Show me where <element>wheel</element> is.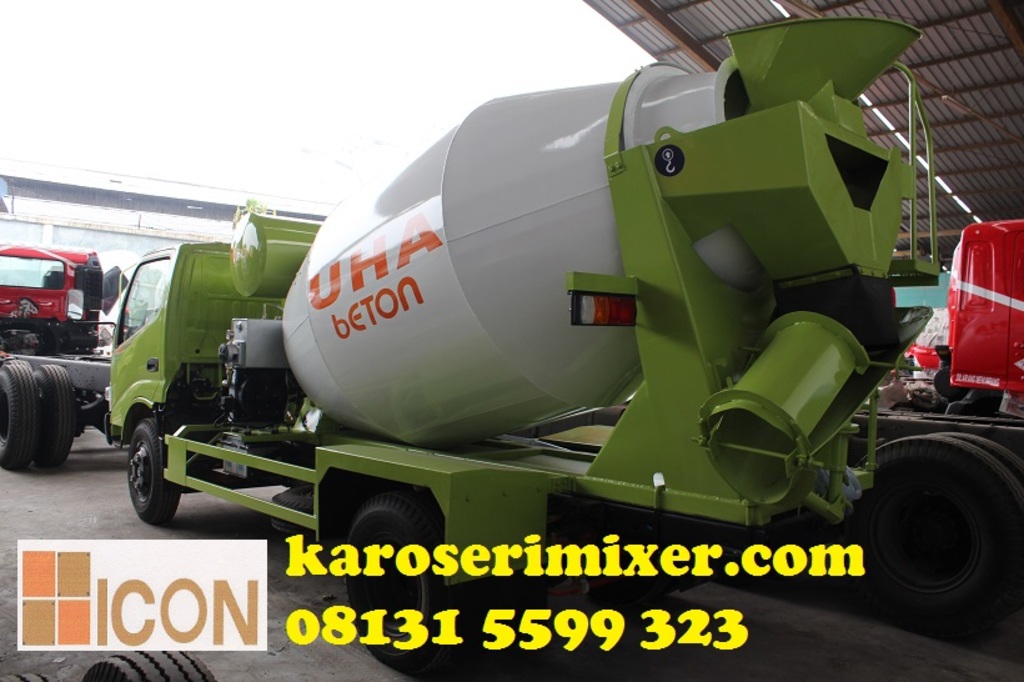
<element>wheel</element> is at Rect(112, 421, 176, 530).
